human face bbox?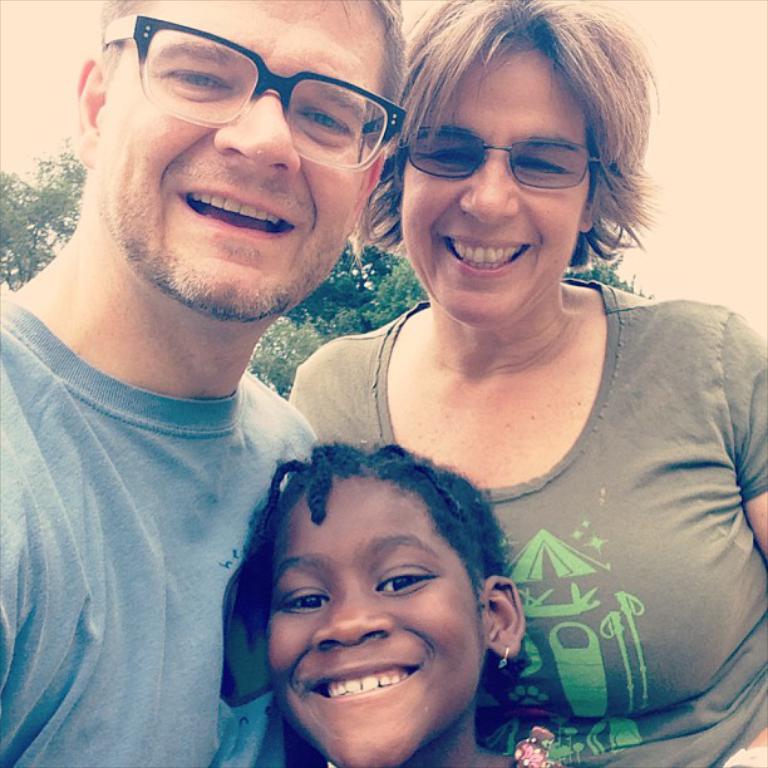
bbox=(108, 0, 378, 319)
